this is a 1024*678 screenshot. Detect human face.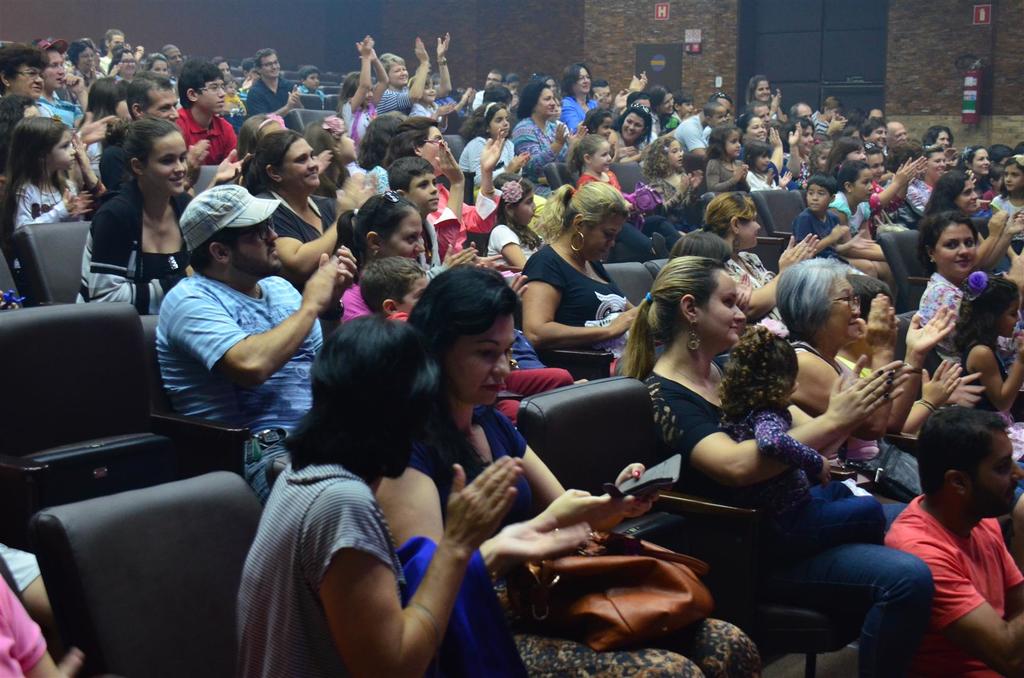
342,130,357,163.
